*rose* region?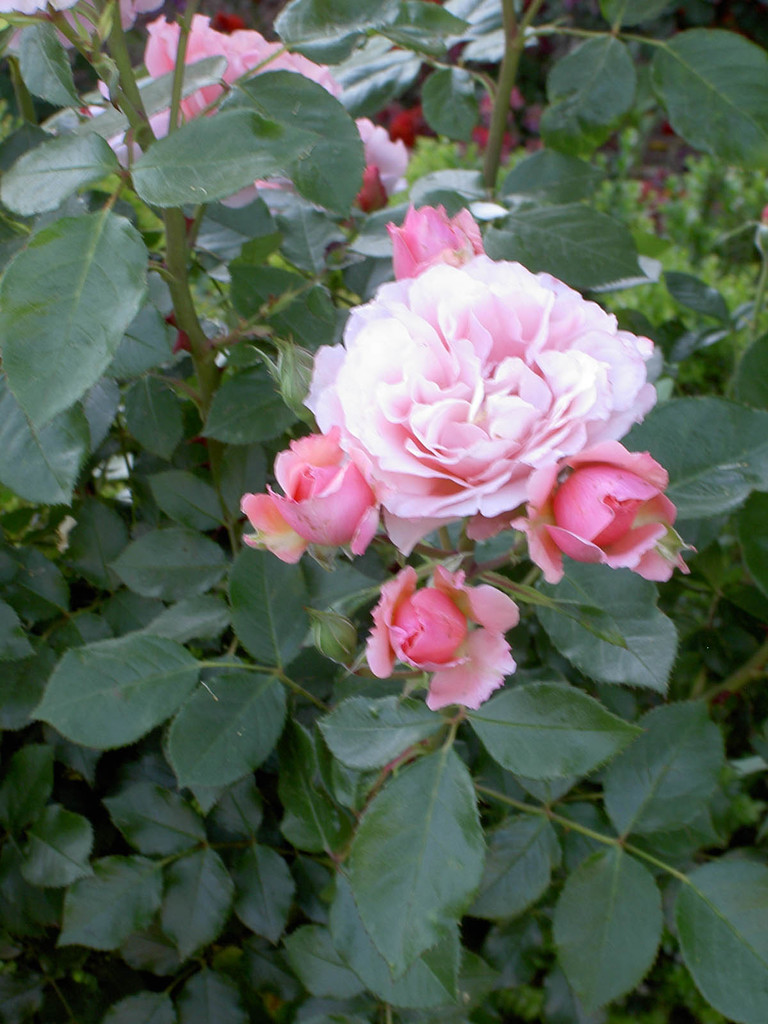
{"x1": 241, "y1": 424, "x2": 384, "y2": 573}
